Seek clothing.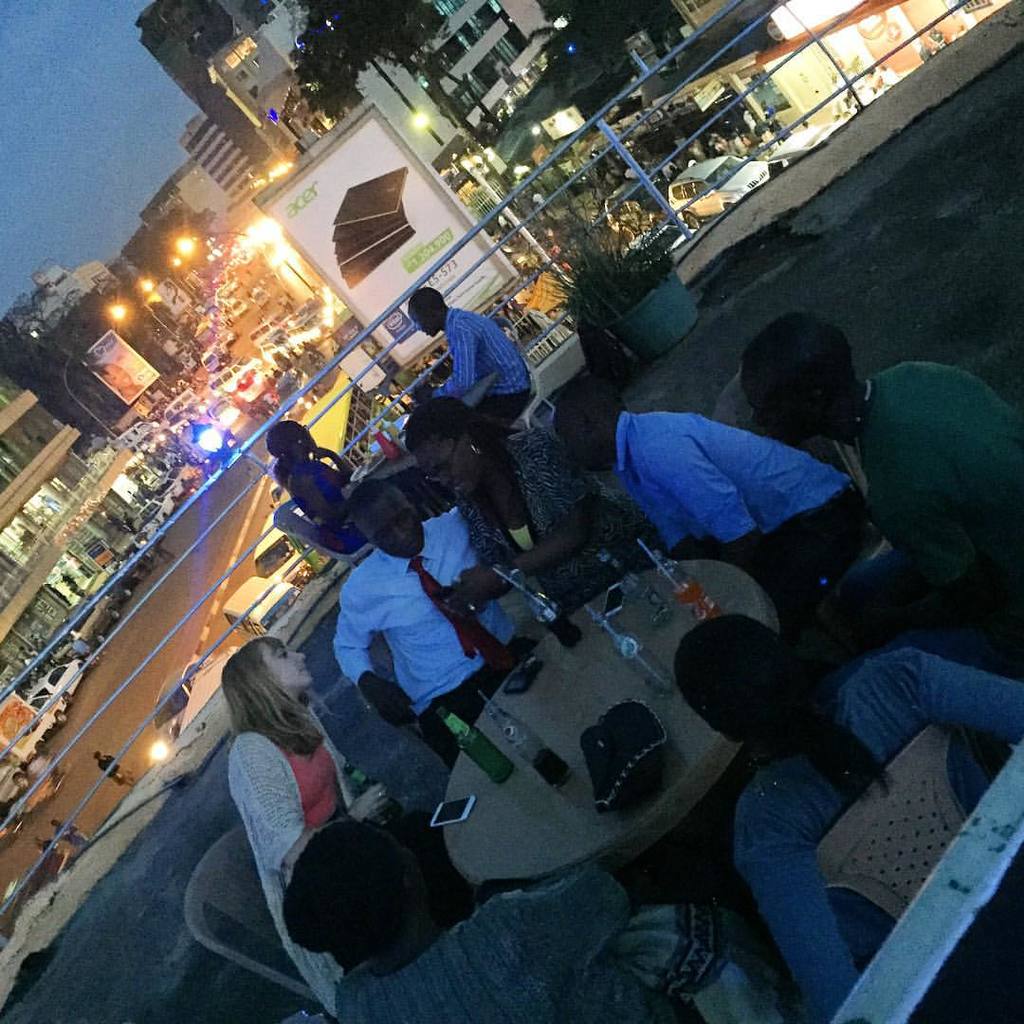
Rect(225, 706, 444, 1017).
